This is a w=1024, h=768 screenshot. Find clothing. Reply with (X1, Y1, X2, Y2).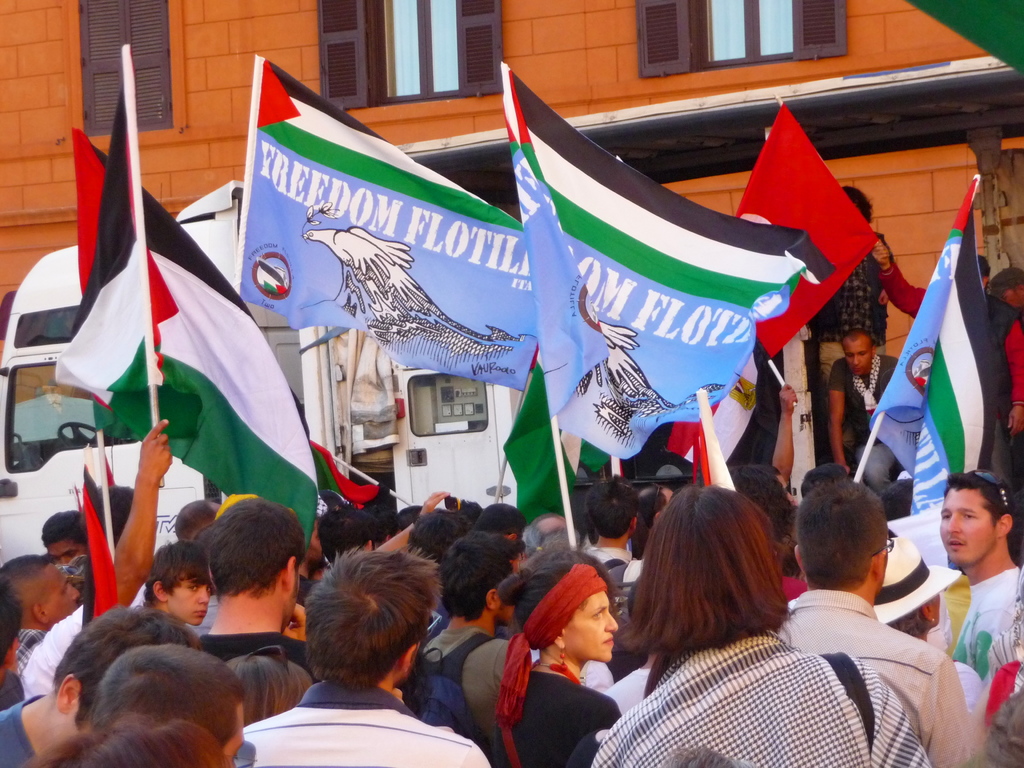
(192, 628, 303, 679).
